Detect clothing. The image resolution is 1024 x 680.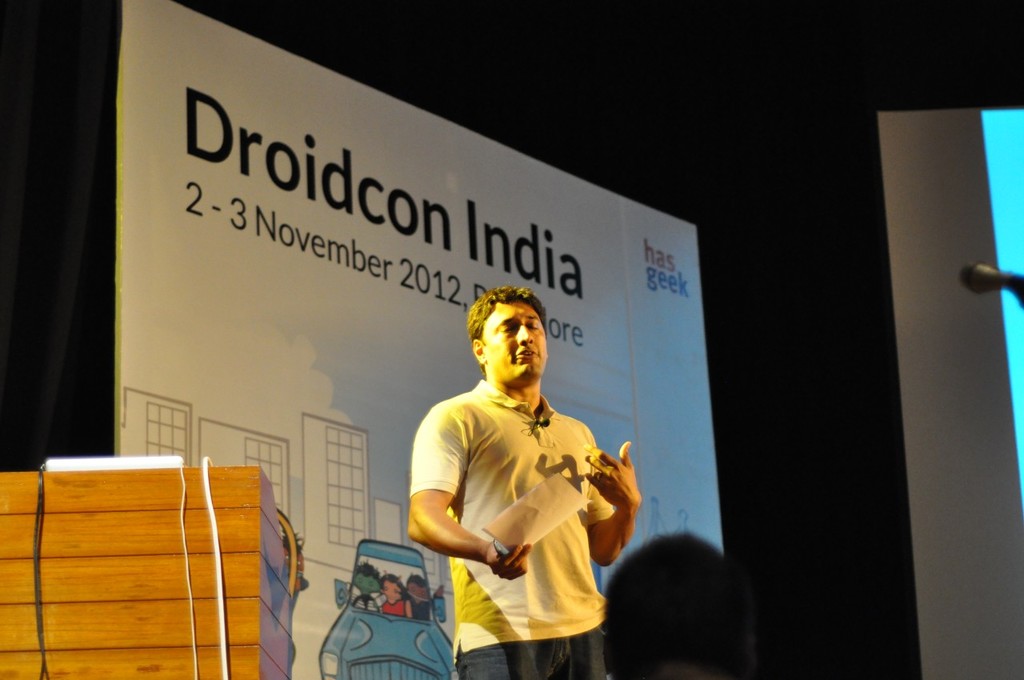
box=[378, 595, 411, 619].
